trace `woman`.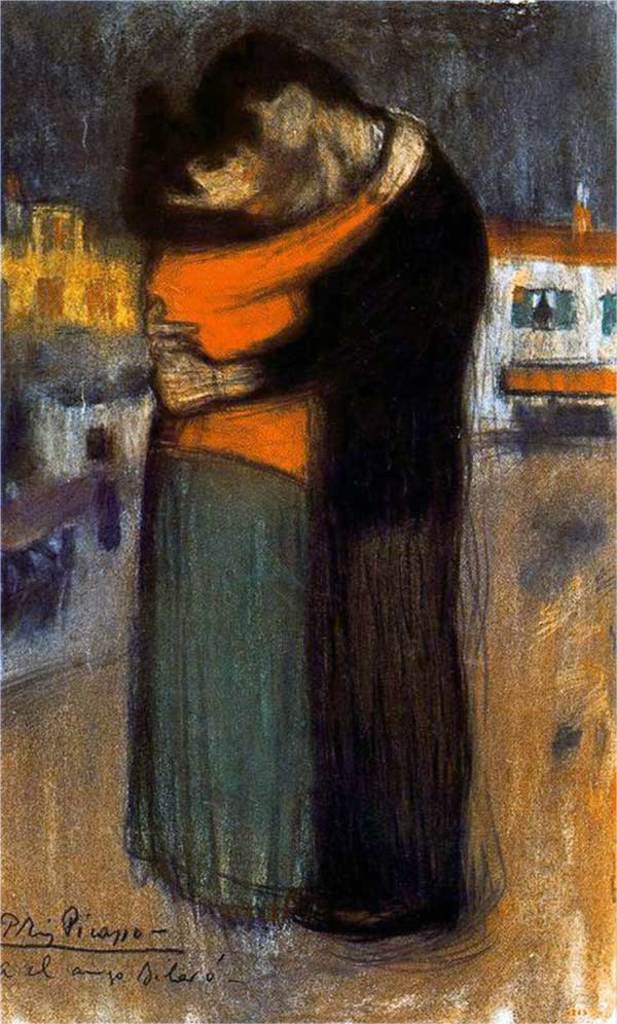
Traced to box=[118, 89, 424, 929].
